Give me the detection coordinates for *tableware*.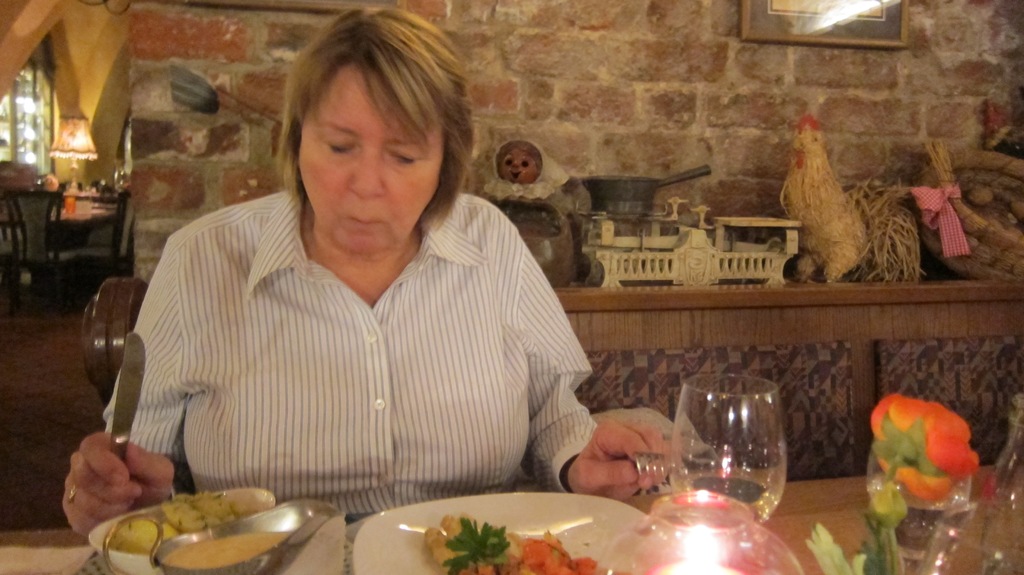
x1=673 y1=375 x2=791 y2=514.
